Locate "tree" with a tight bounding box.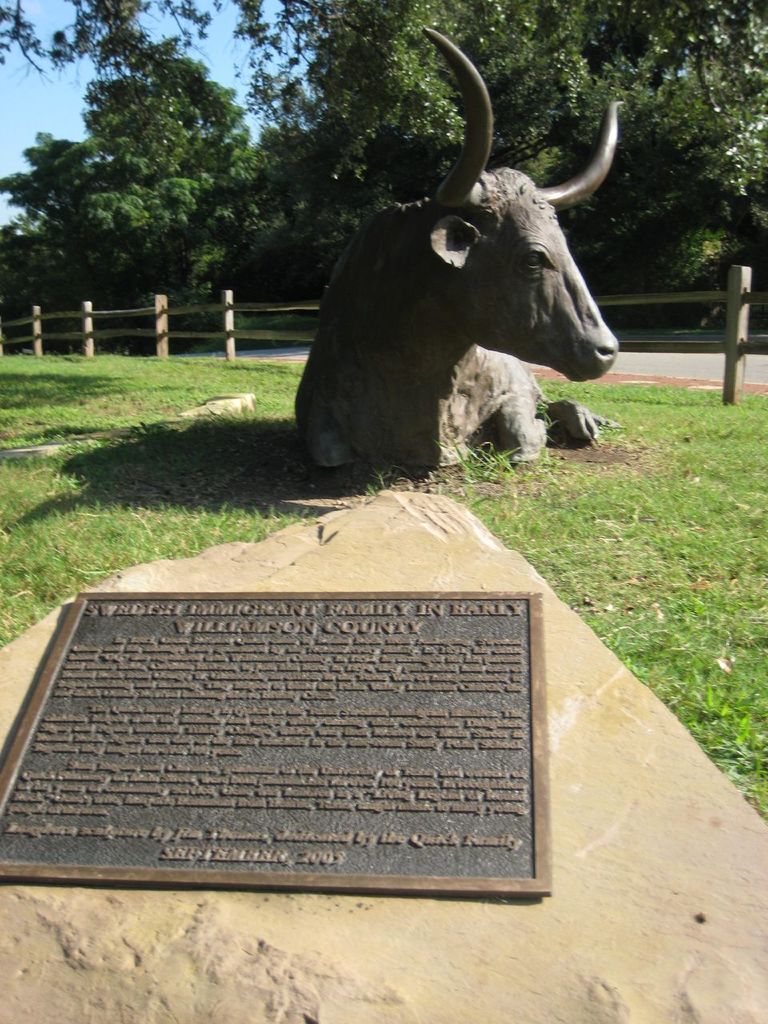
bbox(0, 33, 278, 311).
